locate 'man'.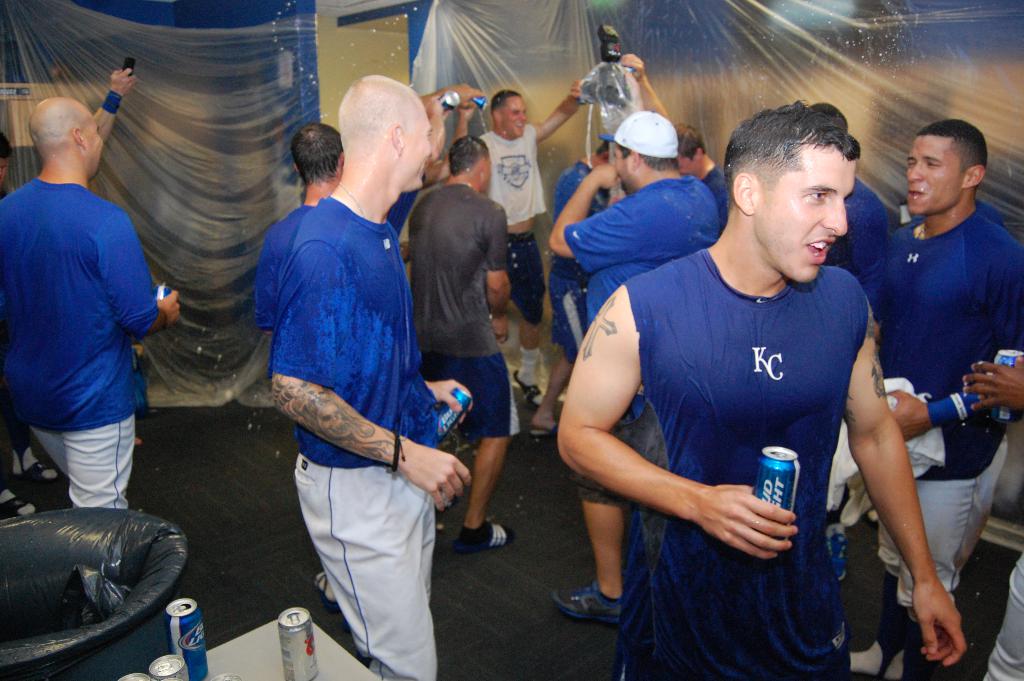
Bounding box: BBox(0, 96, 184, 569).
